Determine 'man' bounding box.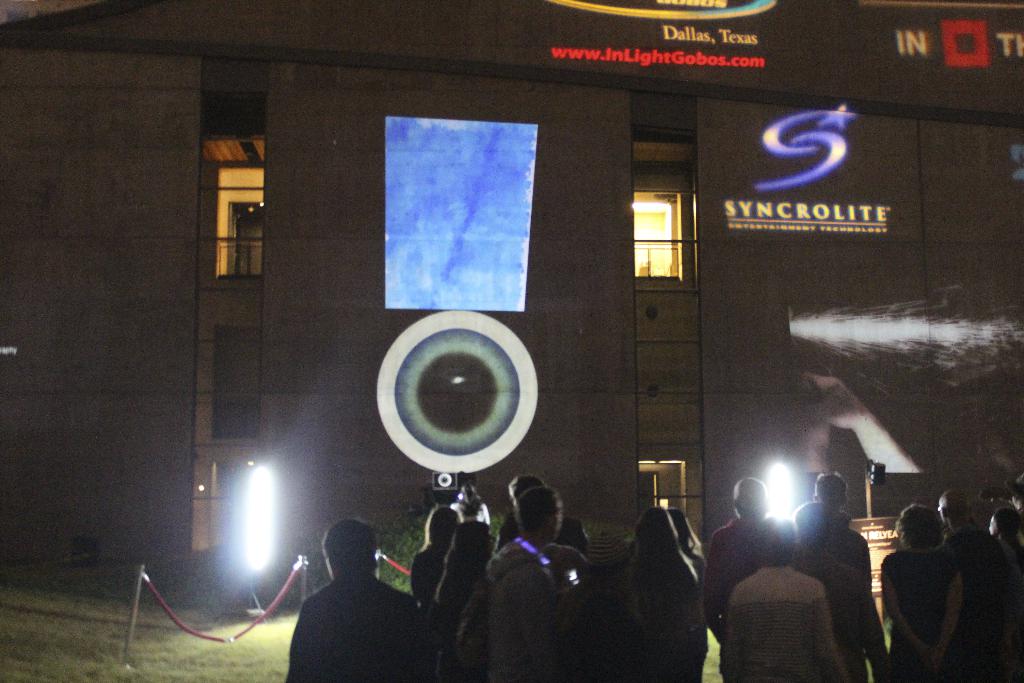
Determined: {"x1": 931, "y1": 490, "x2": 1014, "y2": 673}.
